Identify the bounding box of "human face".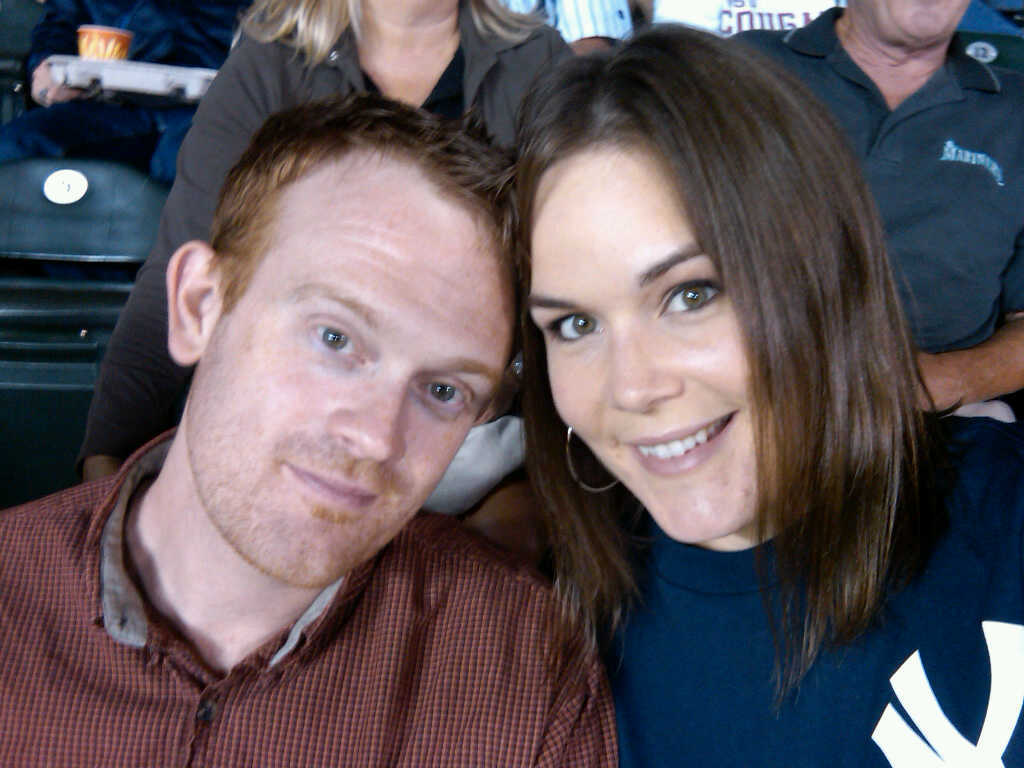
(x1=185, y1=151, x2=516, y2=585).
